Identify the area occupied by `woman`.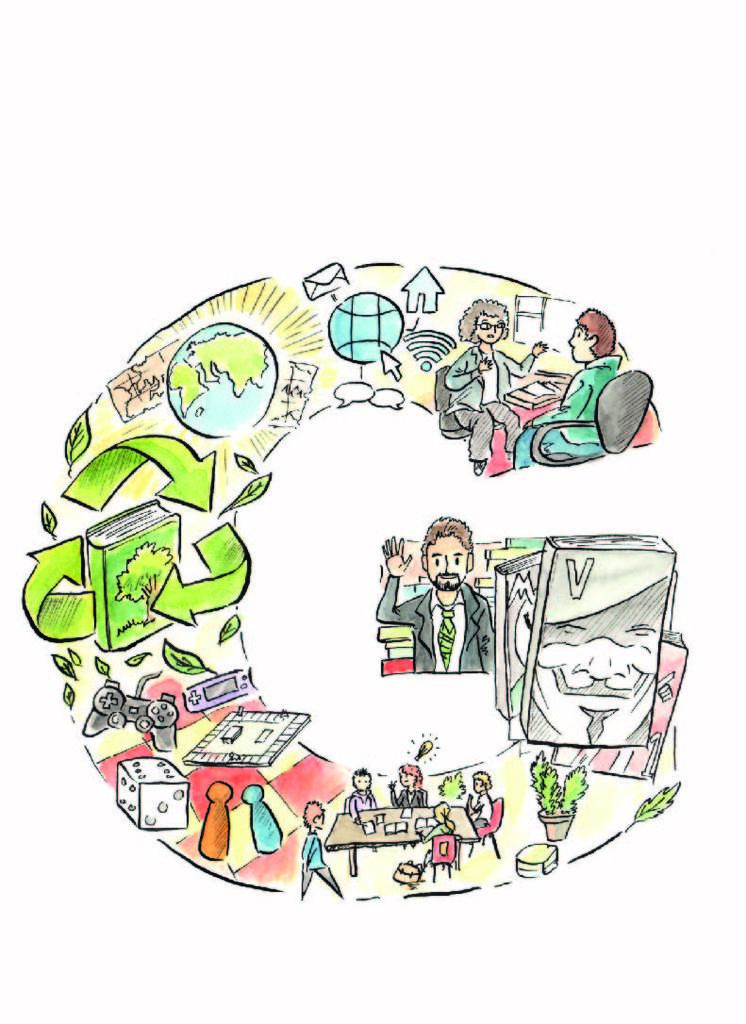
Area: bbox(421, 799, 456, 873).
